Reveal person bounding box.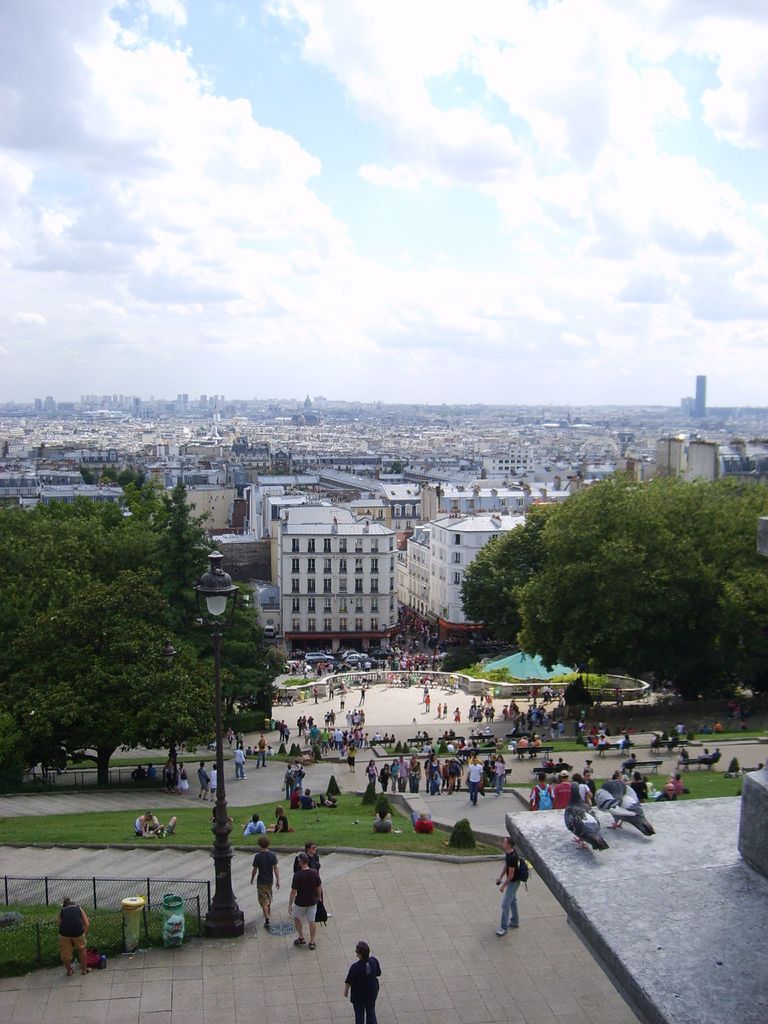
Revealed: bbox(145, 812, 179, 838).
